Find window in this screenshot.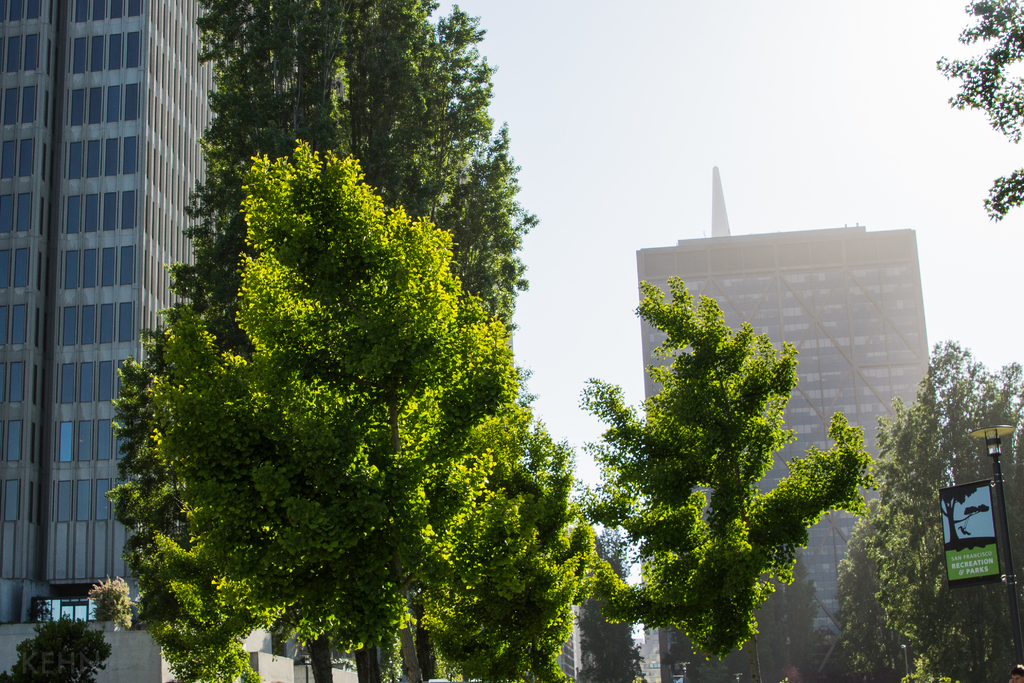
The bounding box for window is [122, 245, 134, 288].
